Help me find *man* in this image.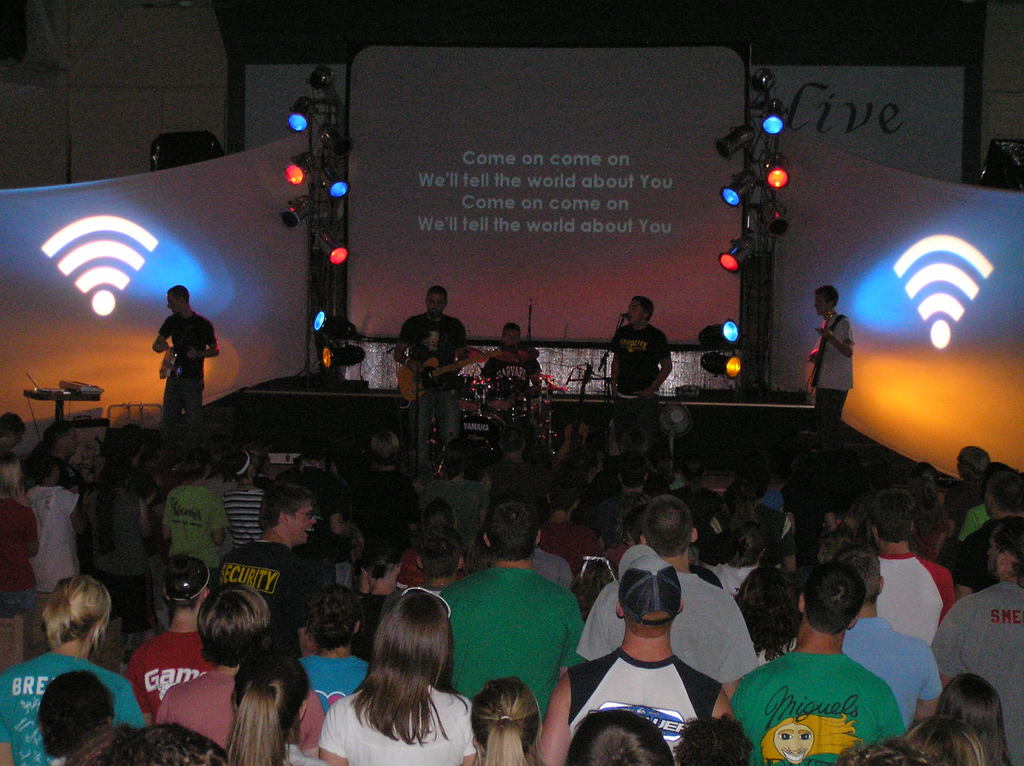
Found it: x1=433 y1=504 x2=588 y2=719.
